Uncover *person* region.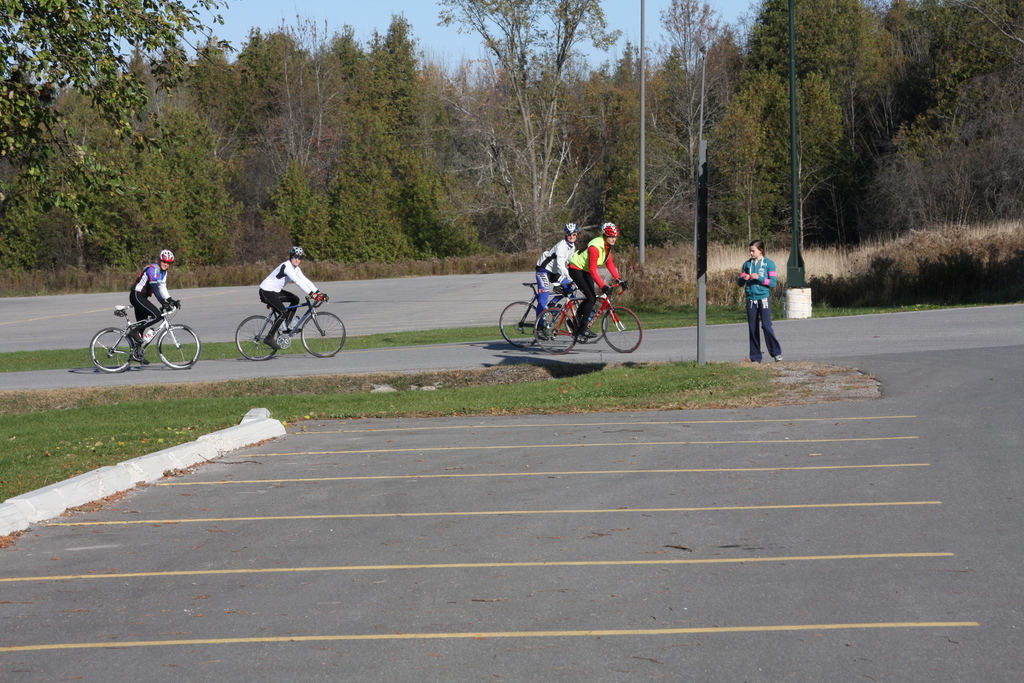
Uncovered: [x1=125, y1=248, x2=180, y2=365].
